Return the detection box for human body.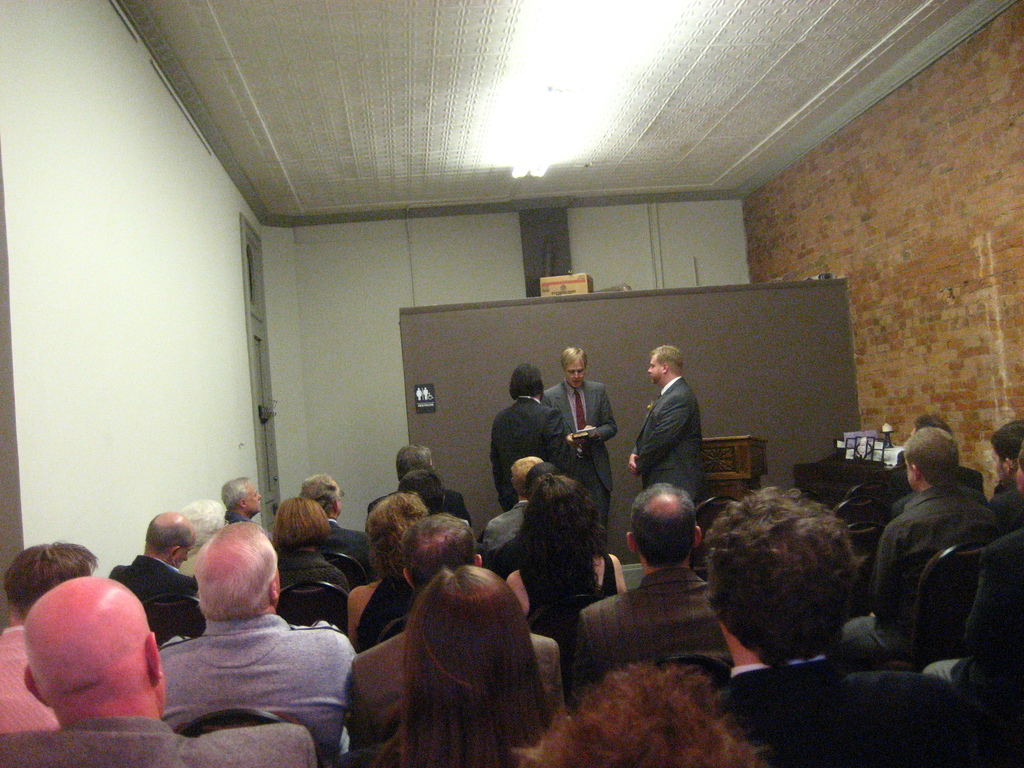
l=0, t=541, r=108, b=733.
